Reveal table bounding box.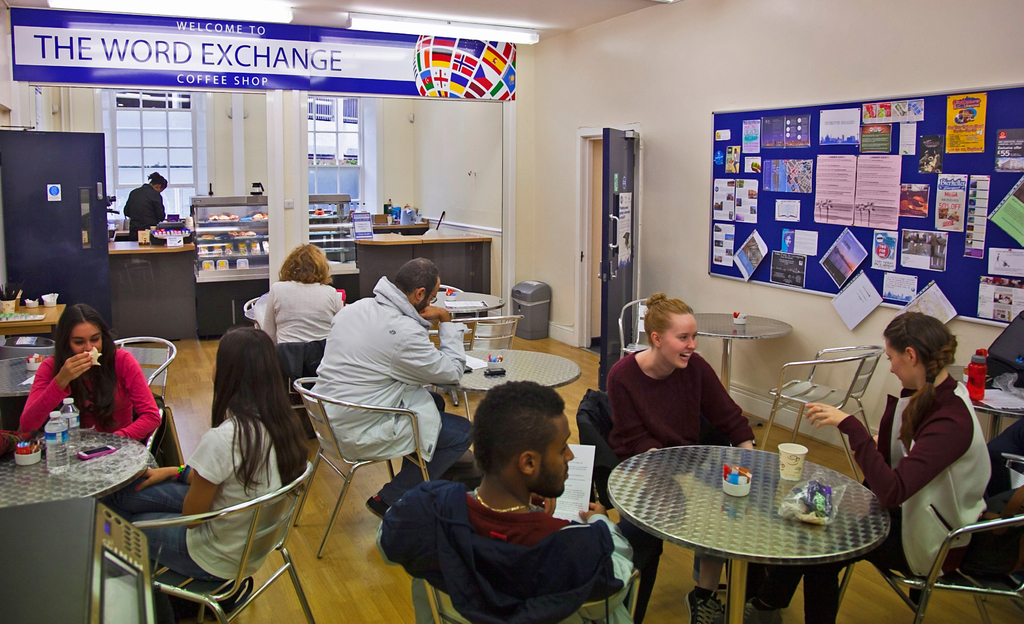
Revealed: region(946, 362, 1023, 444).
